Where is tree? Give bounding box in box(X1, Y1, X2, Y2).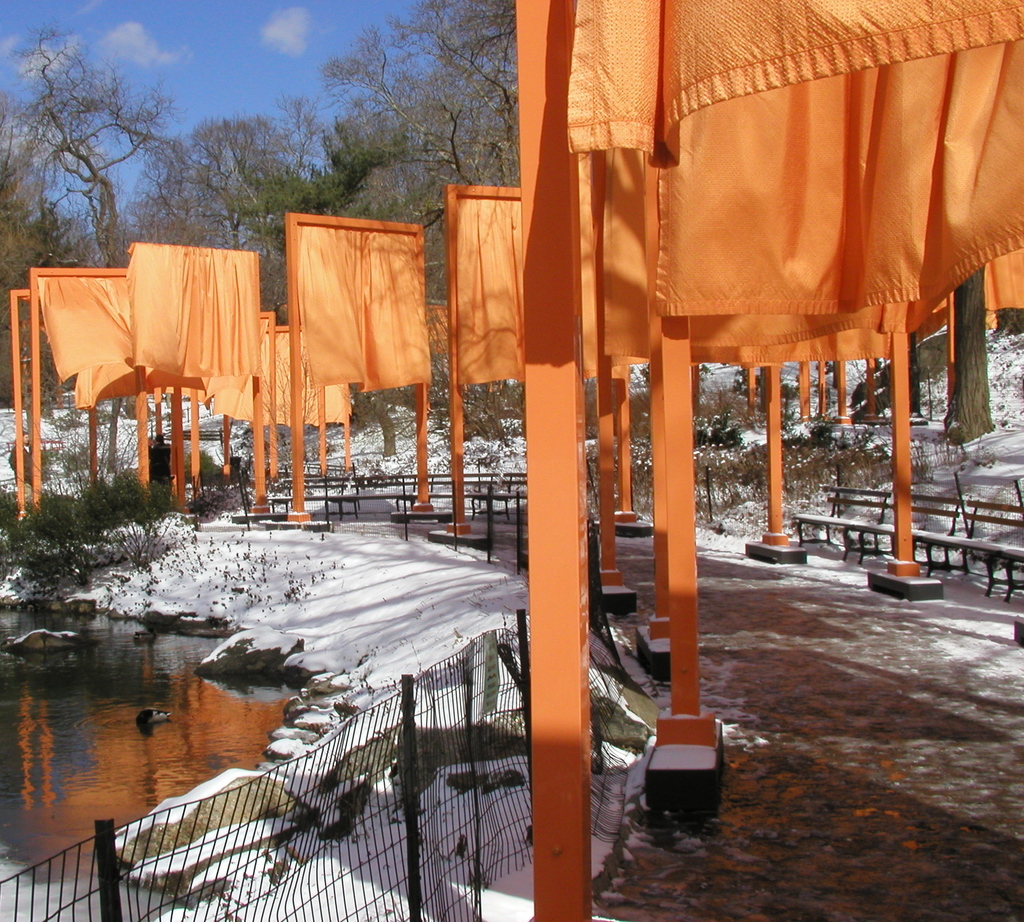
box(942, 263, 998, 443).
